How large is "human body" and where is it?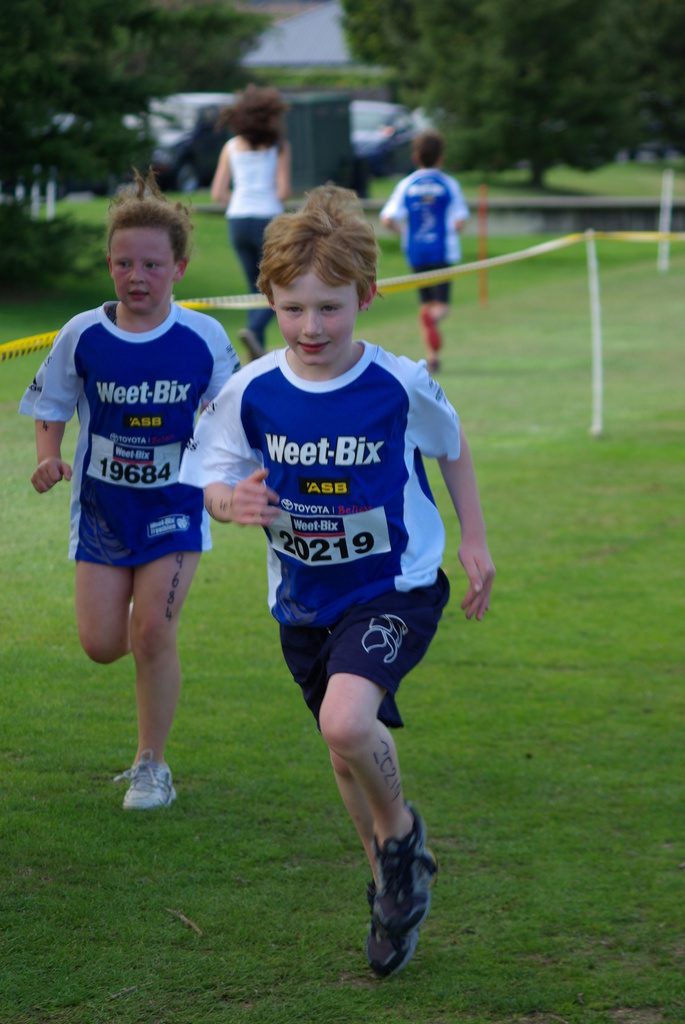
Bounding box: detection(210, 80, 289, 360).
